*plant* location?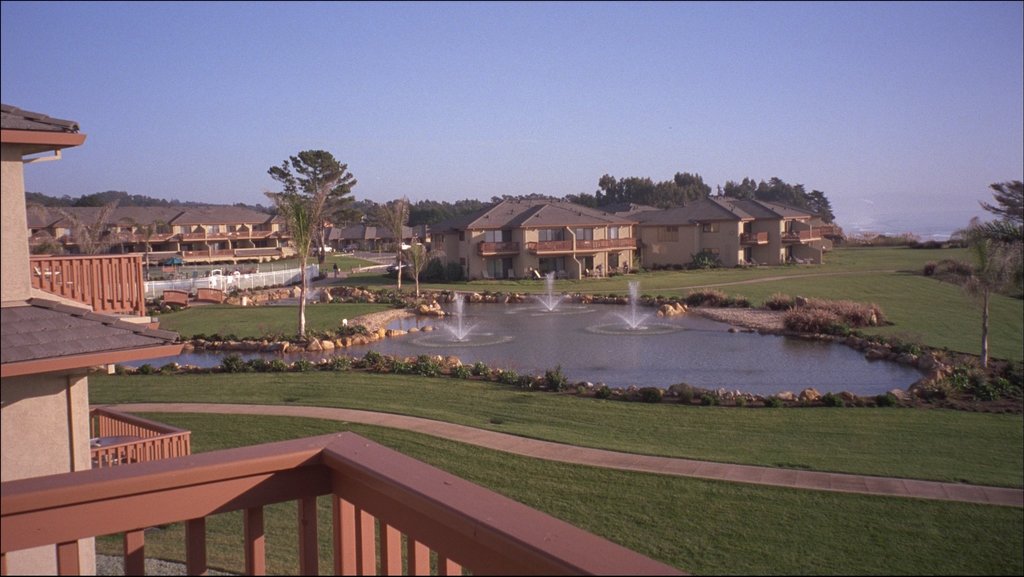
bbox=[425, 260, 454, 285]
